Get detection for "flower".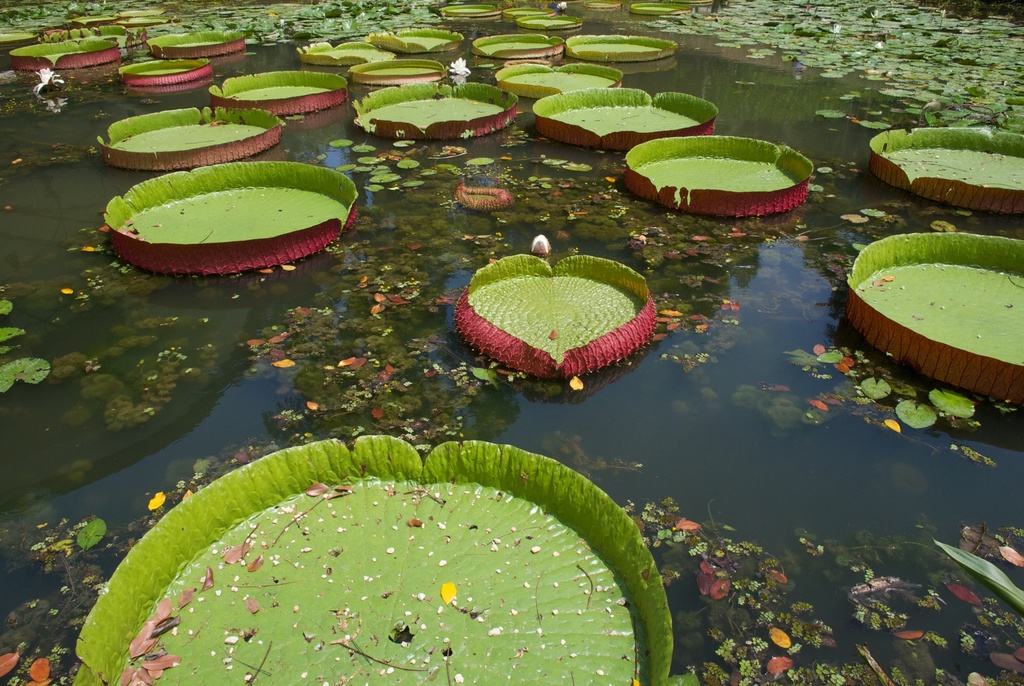
Detection: [left=33, top=66, right=64, bottom=91].
